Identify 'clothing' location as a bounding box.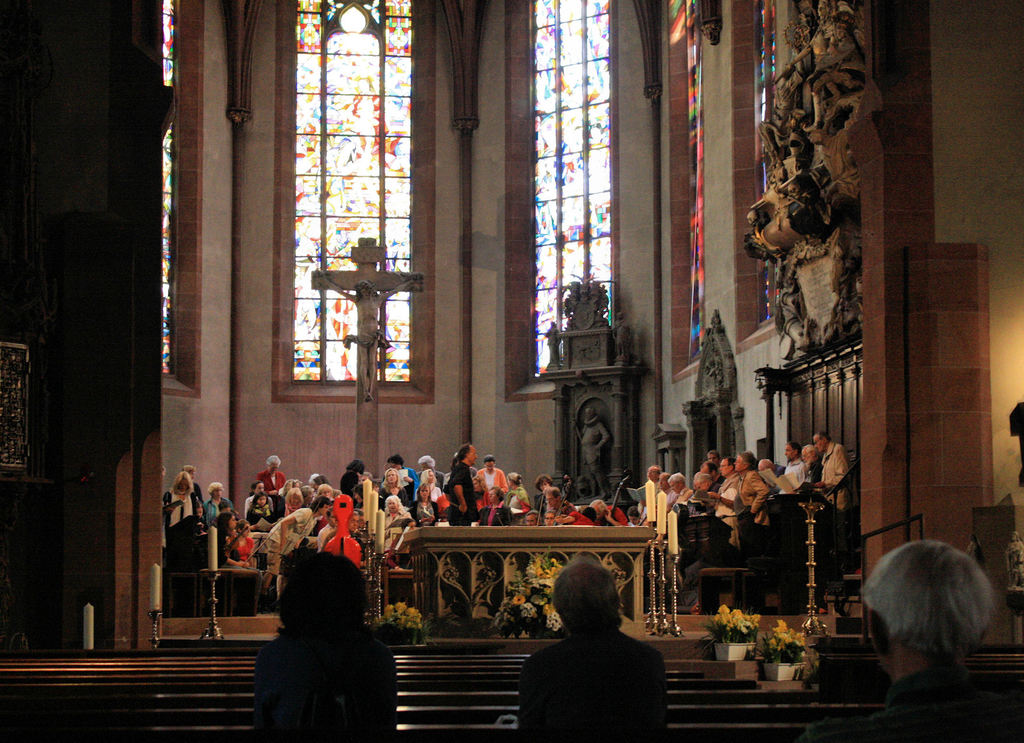
bbox(568, 512, 594, 525).
